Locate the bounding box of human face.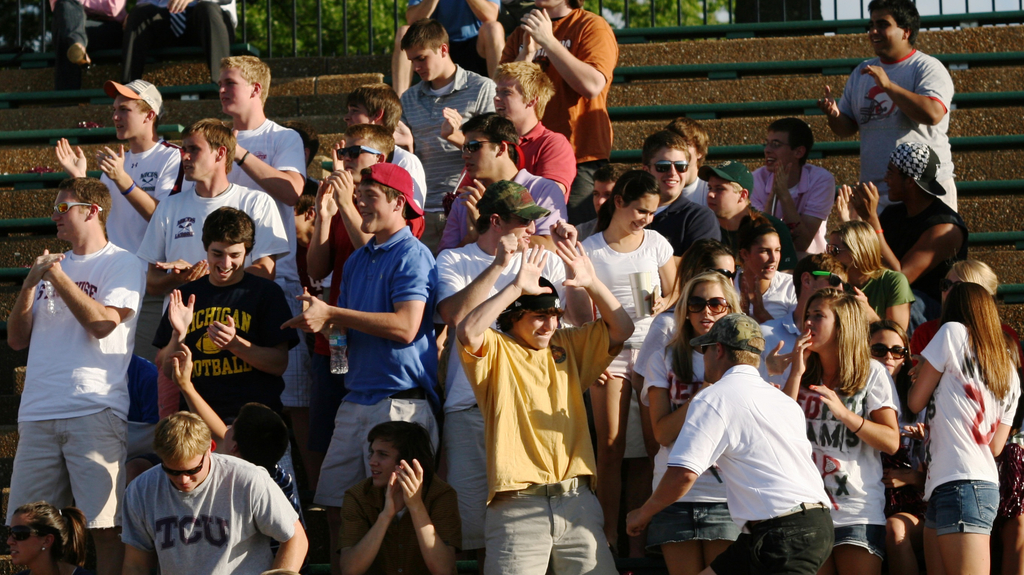
Bounding box: bbox=[708, 176, 743, 213].
